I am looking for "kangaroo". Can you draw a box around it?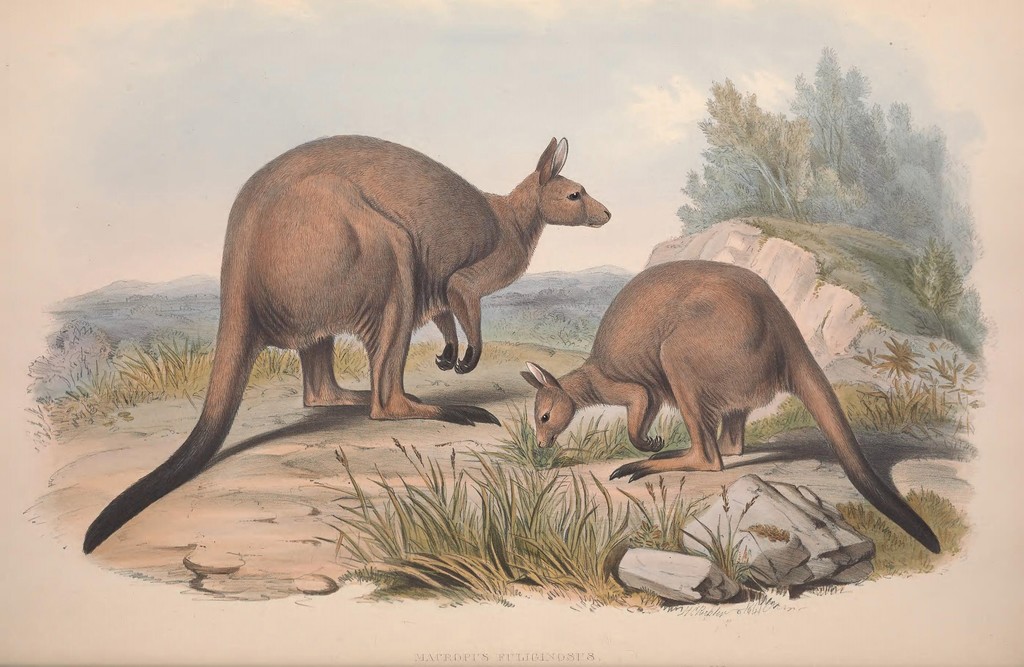
Sure, the bounding box is BBox(86, 134, 614, 556).
